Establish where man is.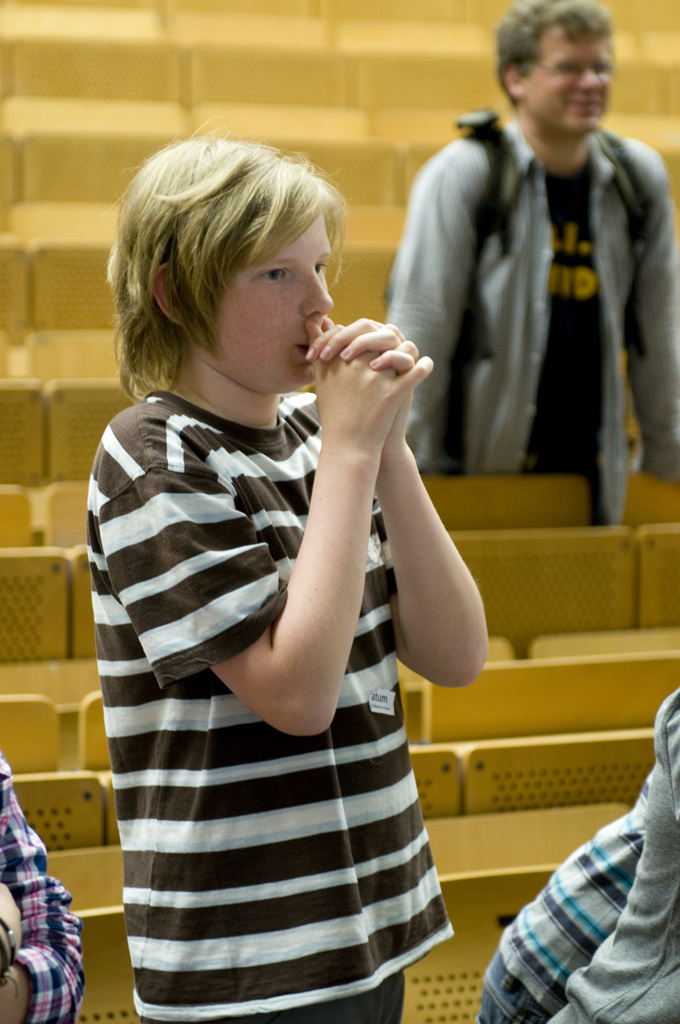
Established at 394 29 672 544.
